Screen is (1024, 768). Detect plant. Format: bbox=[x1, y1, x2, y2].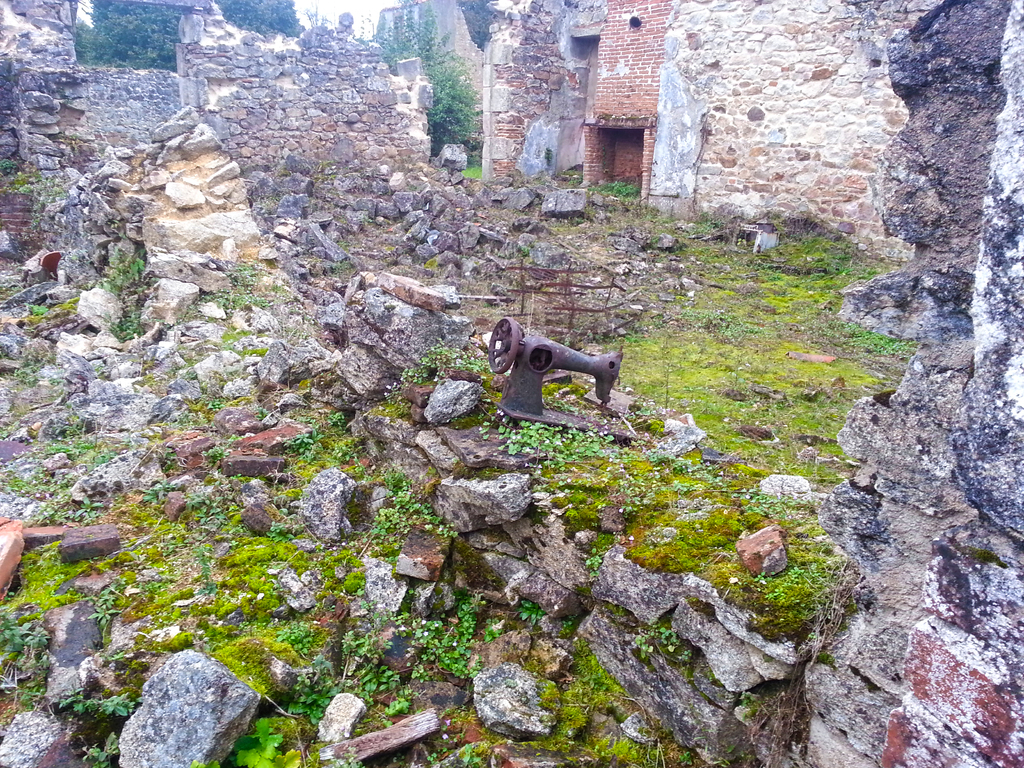
bbox=[0, 529, 108, 622].
